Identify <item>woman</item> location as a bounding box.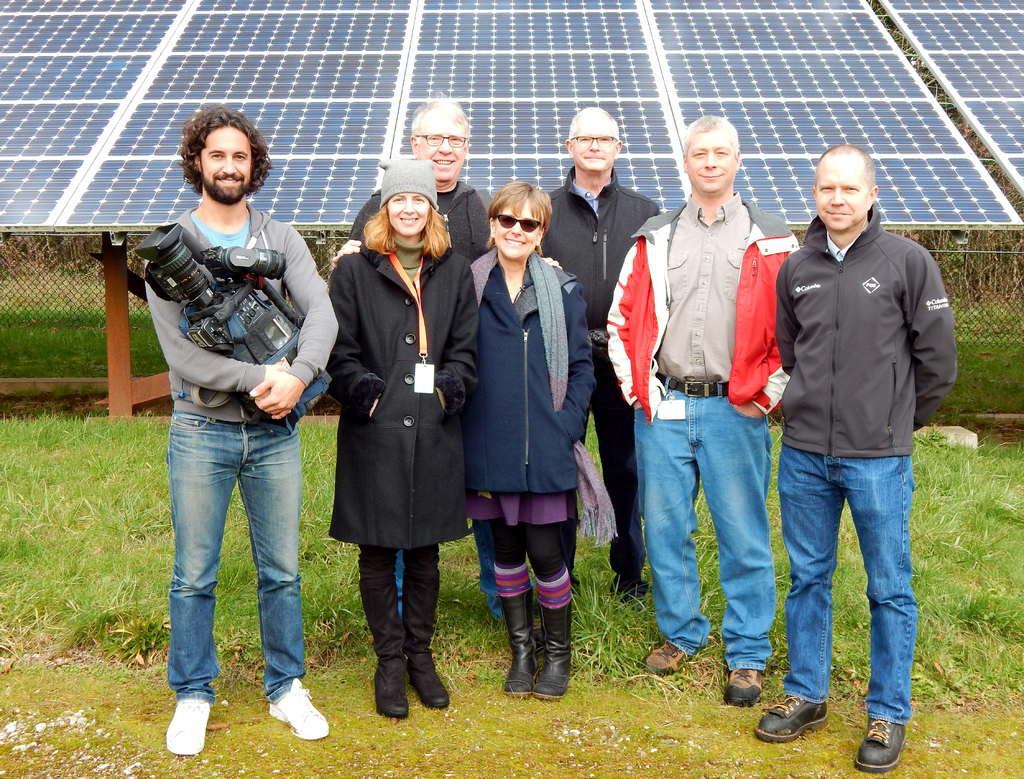
[x1=318, y1=162, x2=469, y2=721].
